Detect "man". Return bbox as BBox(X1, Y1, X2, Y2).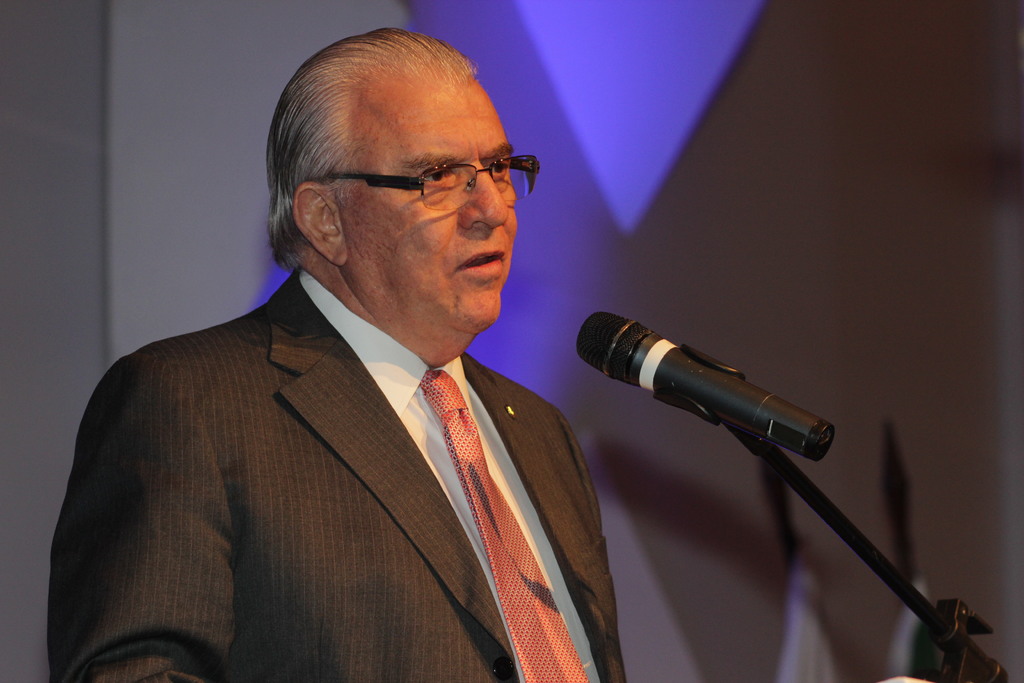
BBox(42, 56, 609, 682).
